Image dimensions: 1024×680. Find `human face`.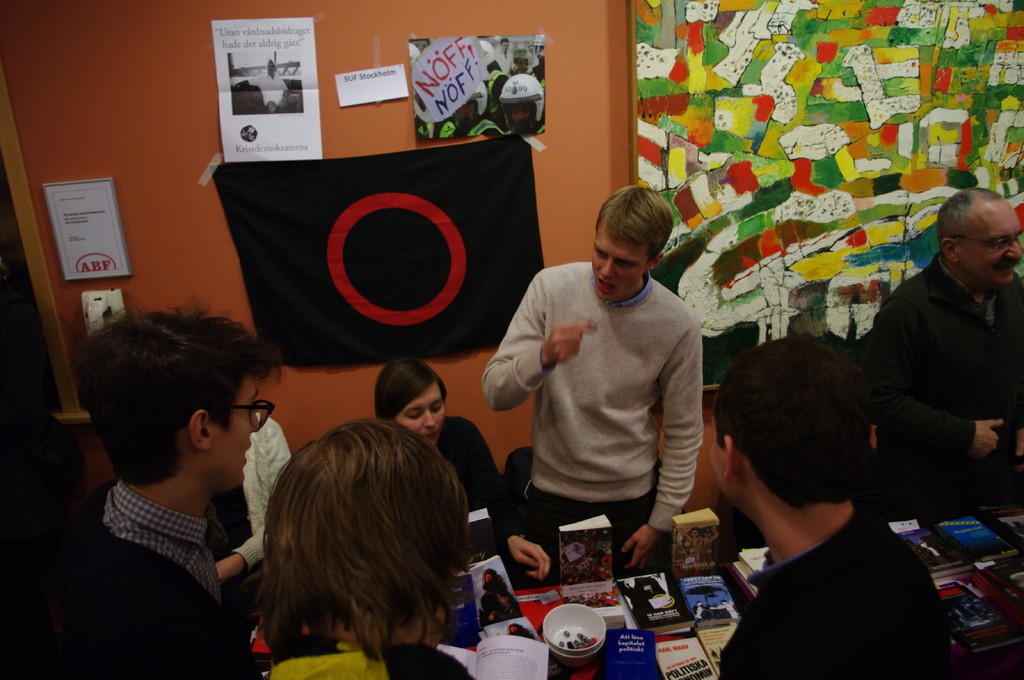
box(712, 425, 726, 494).
